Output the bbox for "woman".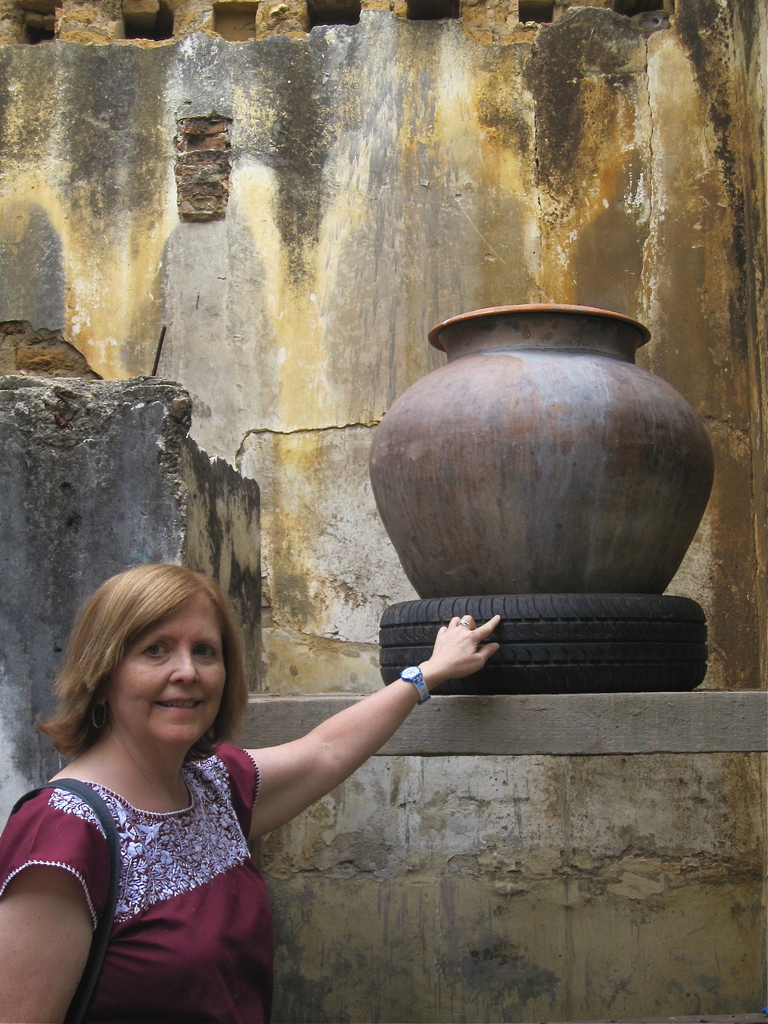
(left=0, top=562, right=502, bottom=1023).
